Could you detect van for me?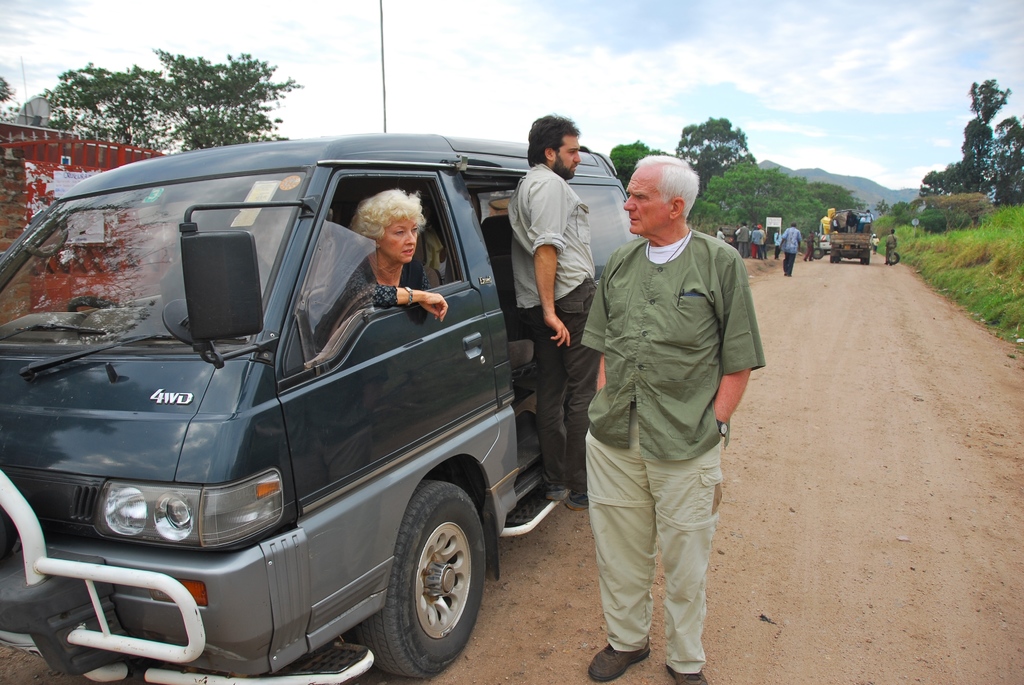
Detection result: box=[0, 136, 642, 684].
